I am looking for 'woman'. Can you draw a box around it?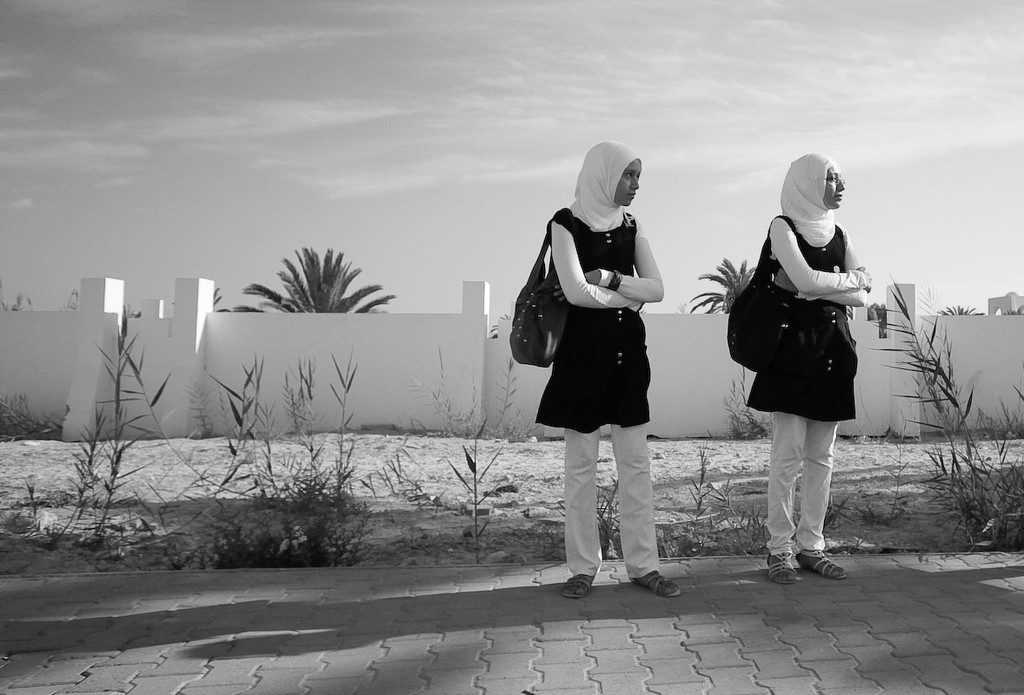
Sure, the bounding box is bbox(532, 142, 683, 601).
